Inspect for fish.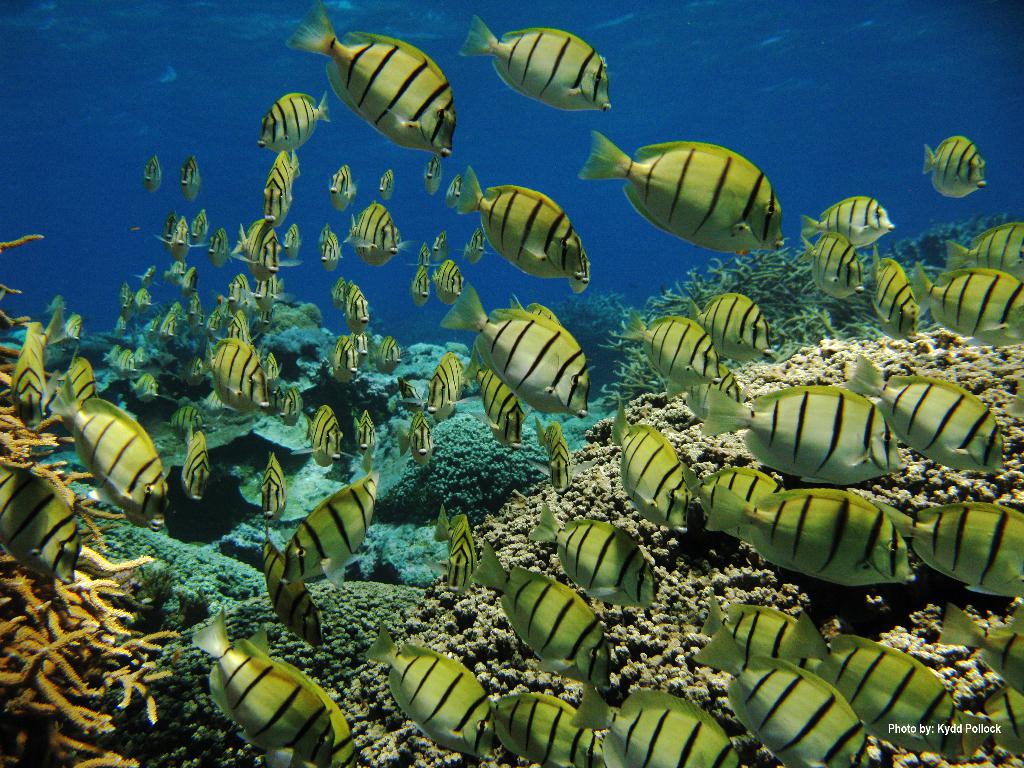
Inspection: x1=456 y1=12 x2=612 y2=111.
